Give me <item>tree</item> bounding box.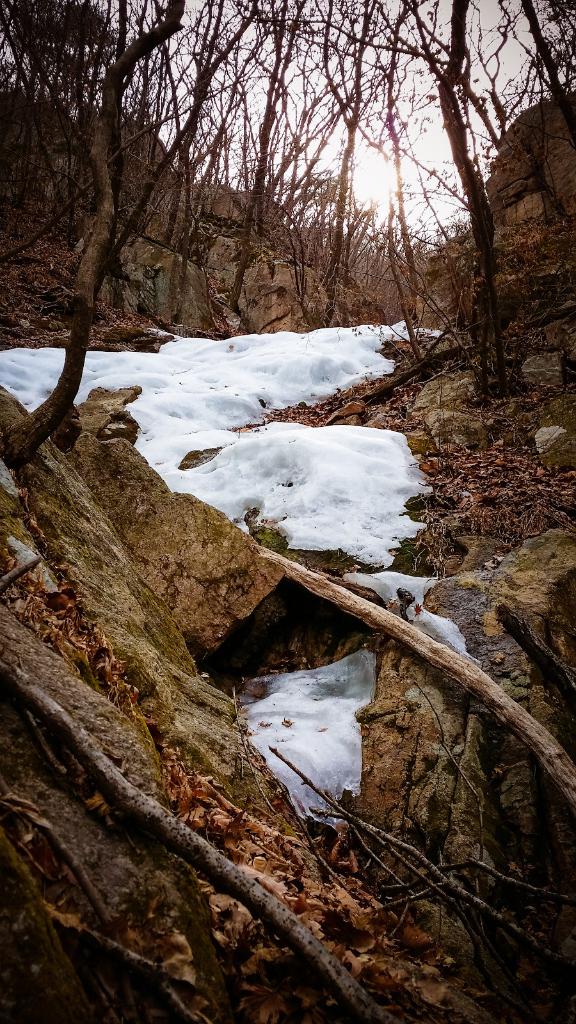
l=0, t=0, r=575, b=419.
